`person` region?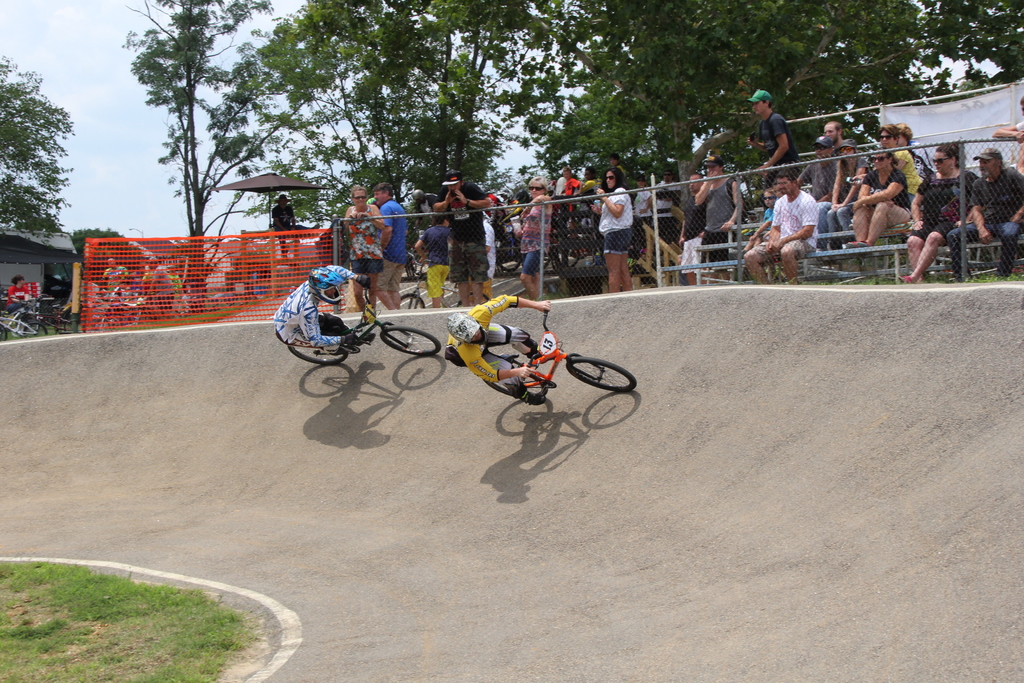
(146, 255, 179, 329)
